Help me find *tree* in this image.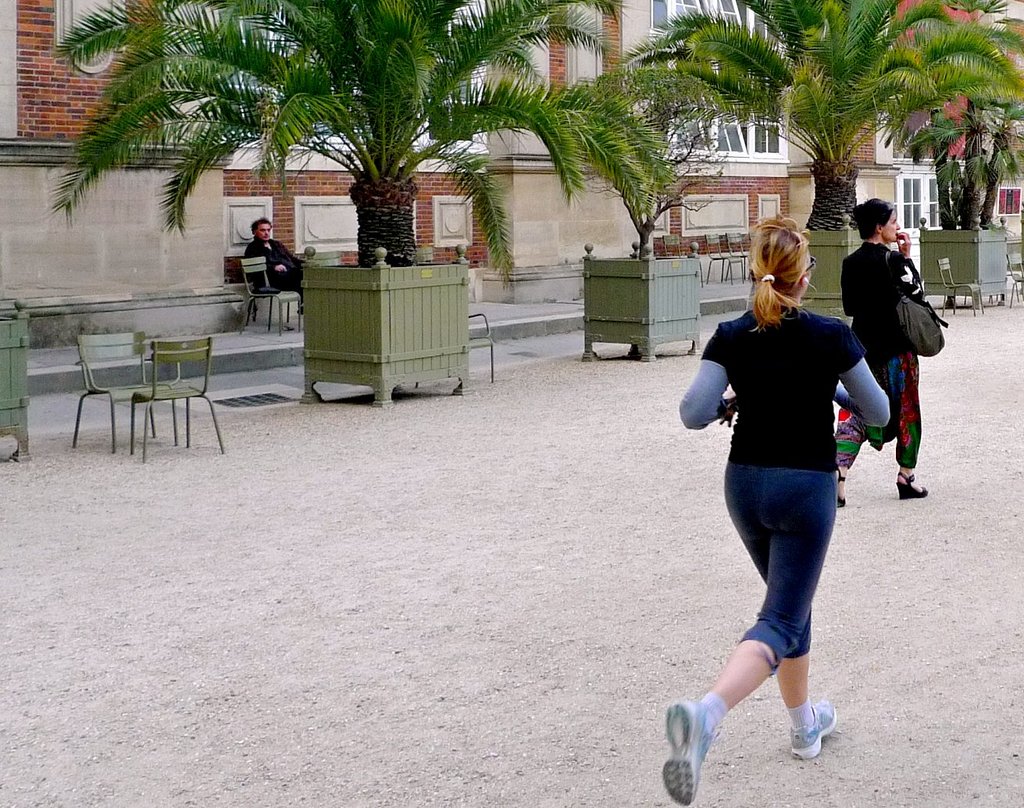
Found it: 42 0 628 263.
